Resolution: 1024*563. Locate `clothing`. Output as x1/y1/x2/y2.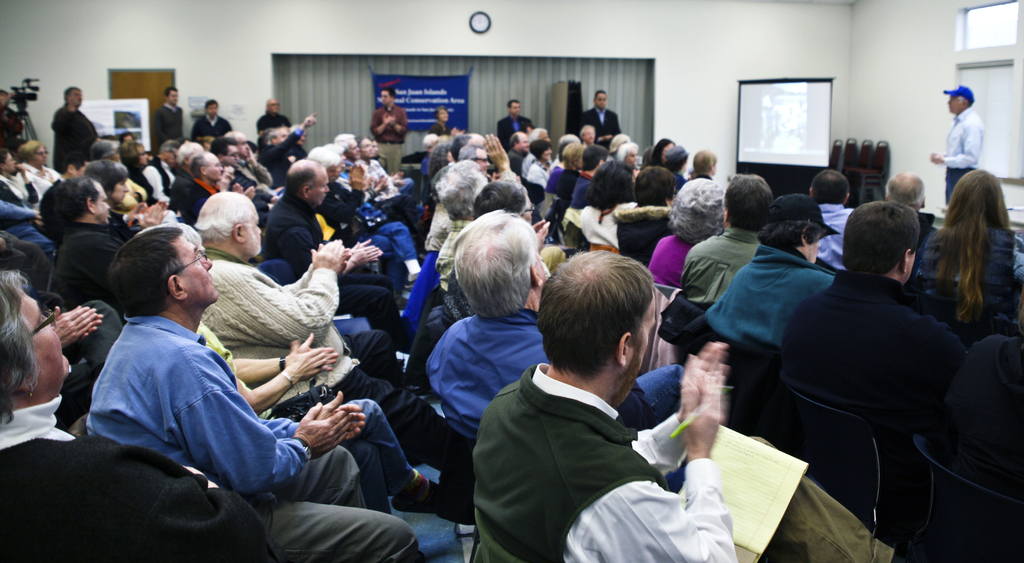
682/223/755/303.
